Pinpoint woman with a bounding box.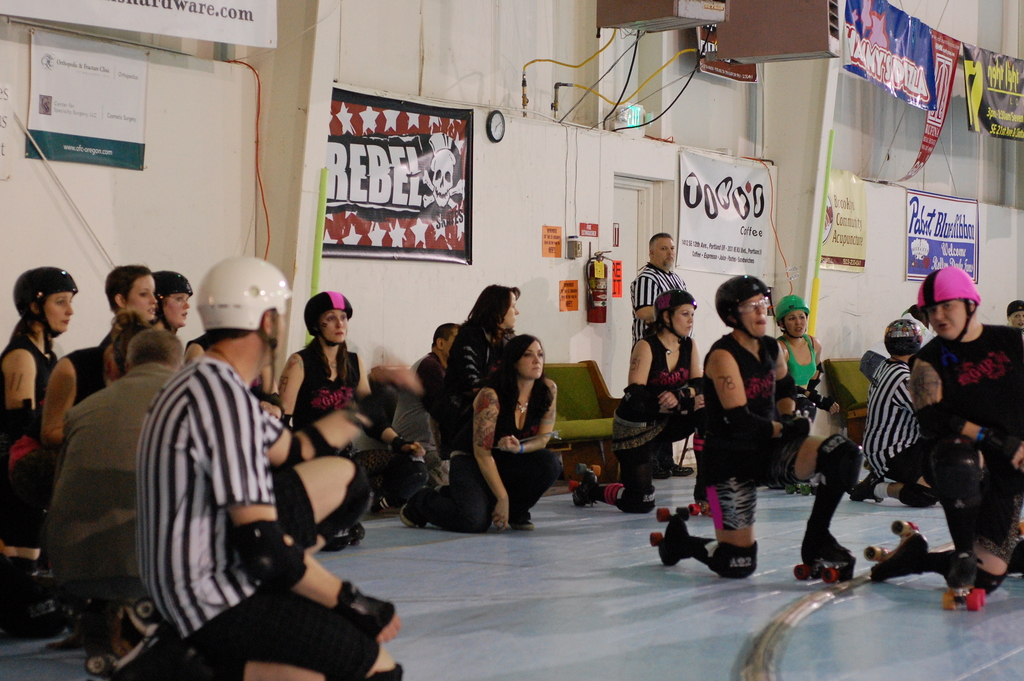
pyautogui.locateOnScreen(472, 326, 568, 536).
